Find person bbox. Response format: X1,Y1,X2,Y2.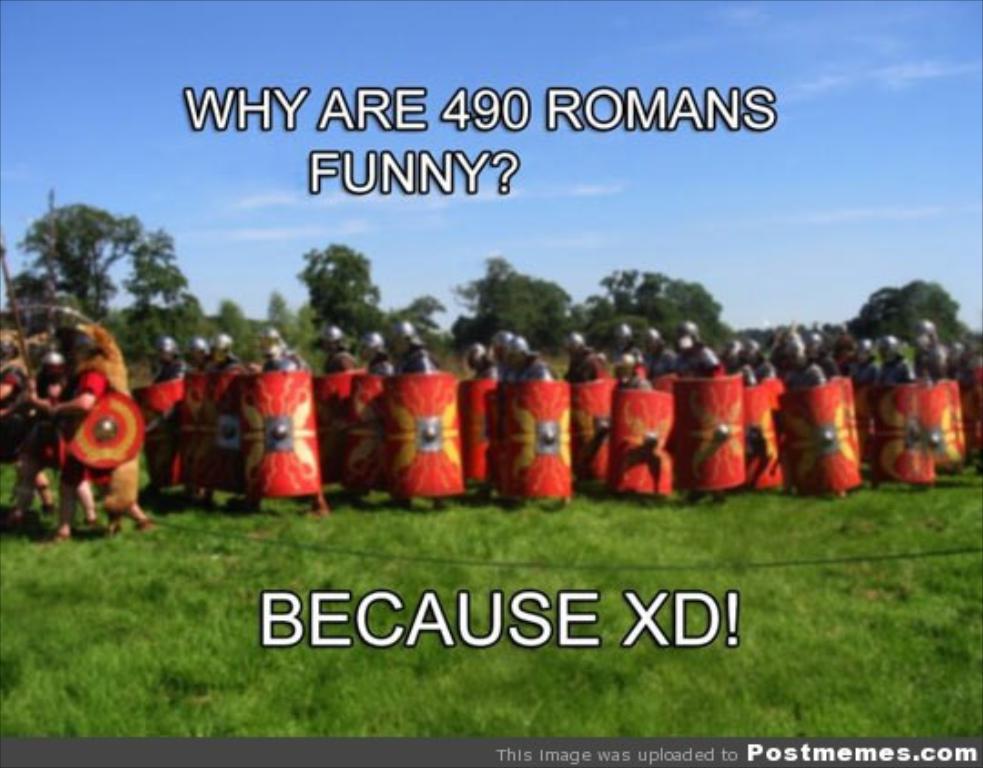
340,322,410,491.
